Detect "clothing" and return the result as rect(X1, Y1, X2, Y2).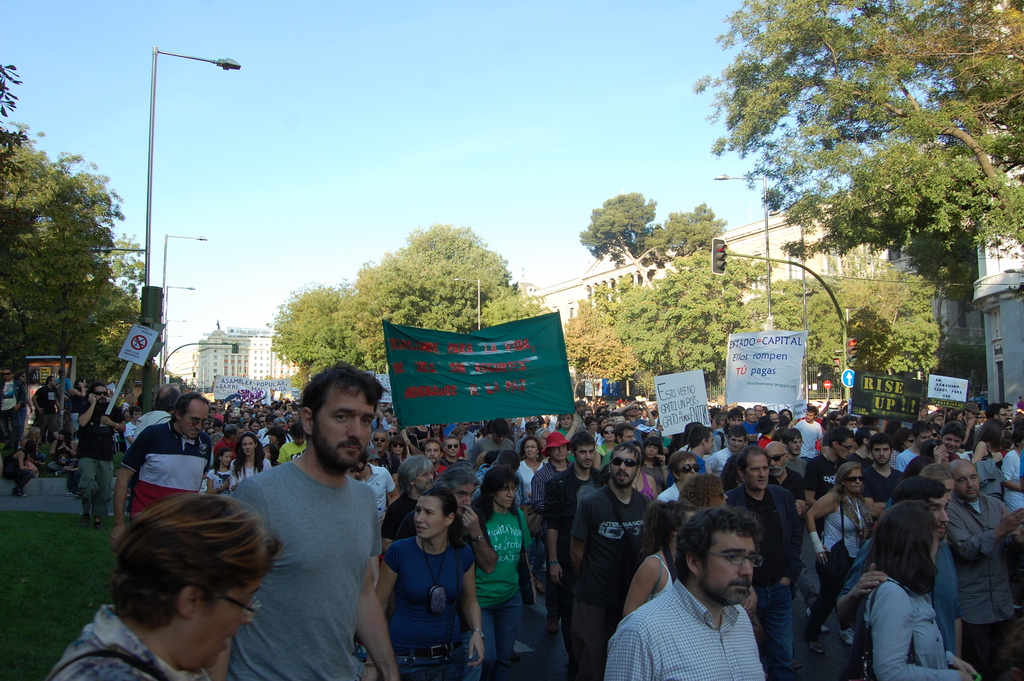
rect(829, 568, 964, 680).
